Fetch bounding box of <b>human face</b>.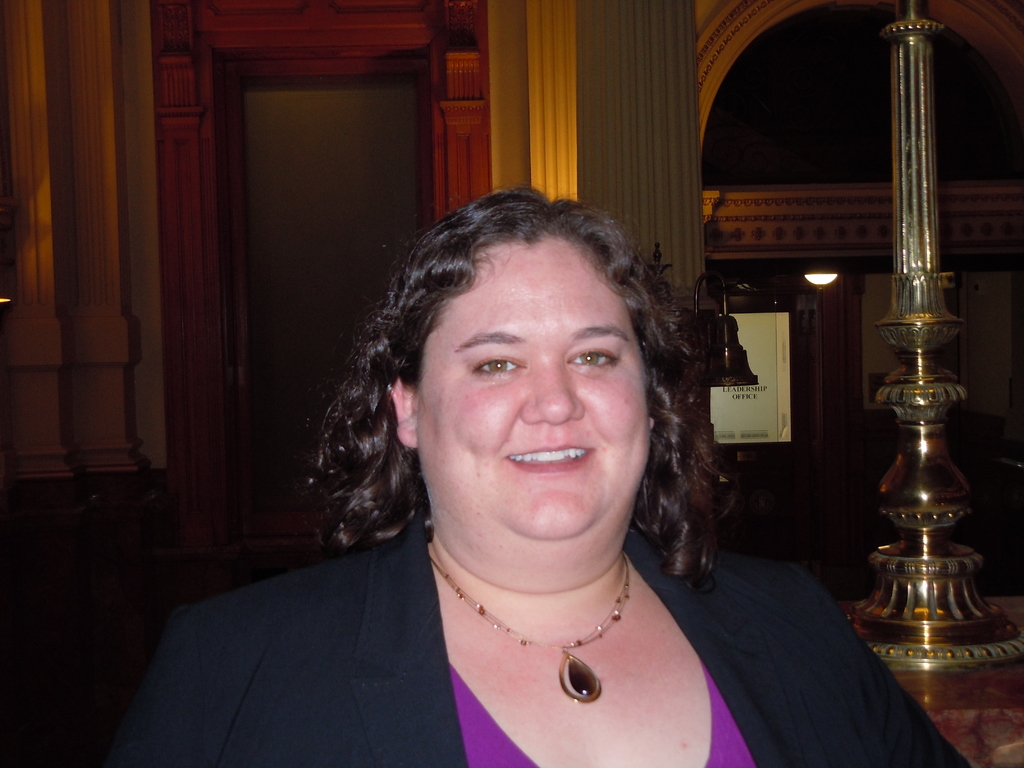
Bbox: (419,239,652,541).
